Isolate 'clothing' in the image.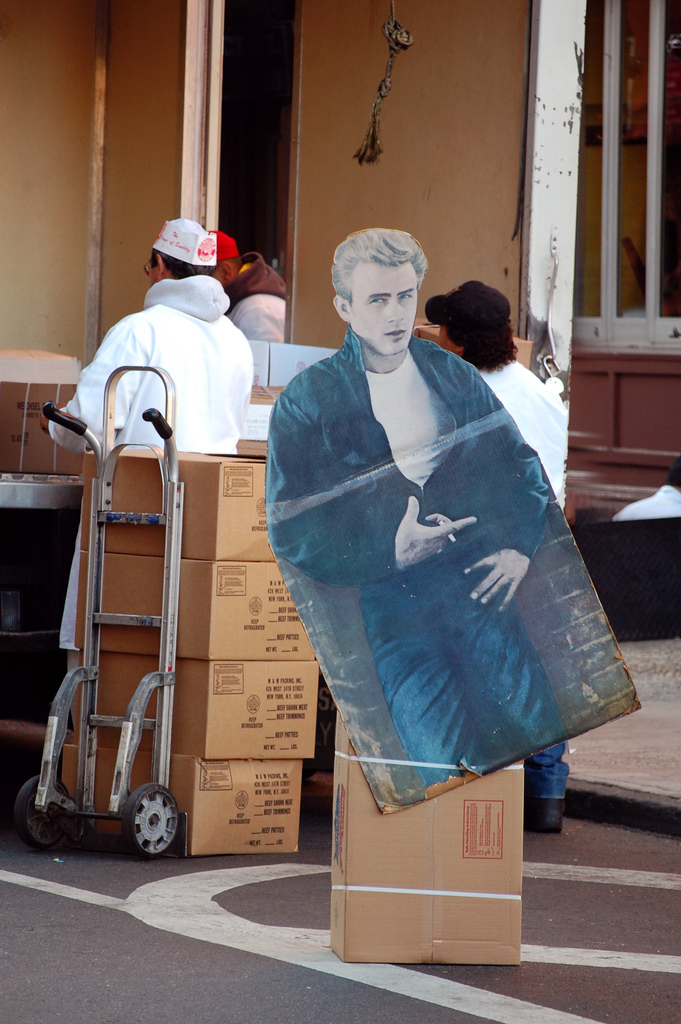
Isolated region: 53 276 256 652.
